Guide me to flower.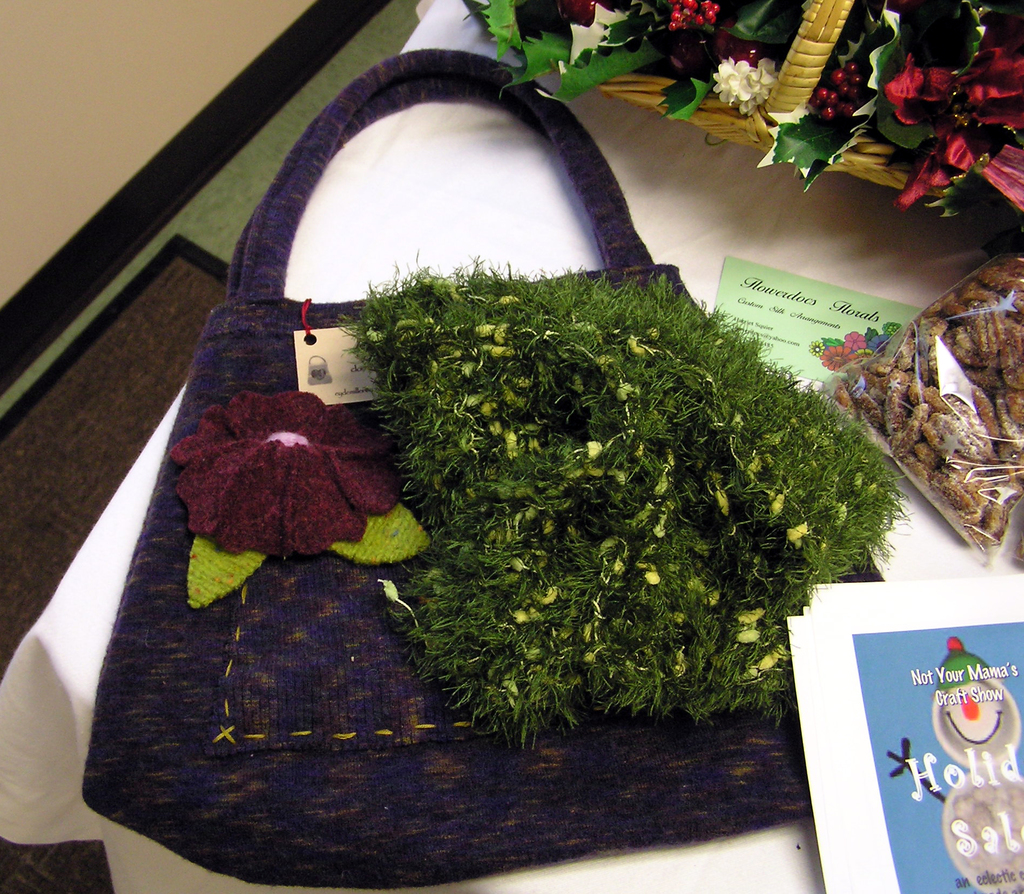
Guidance: region(714, 60, 780, 120).
